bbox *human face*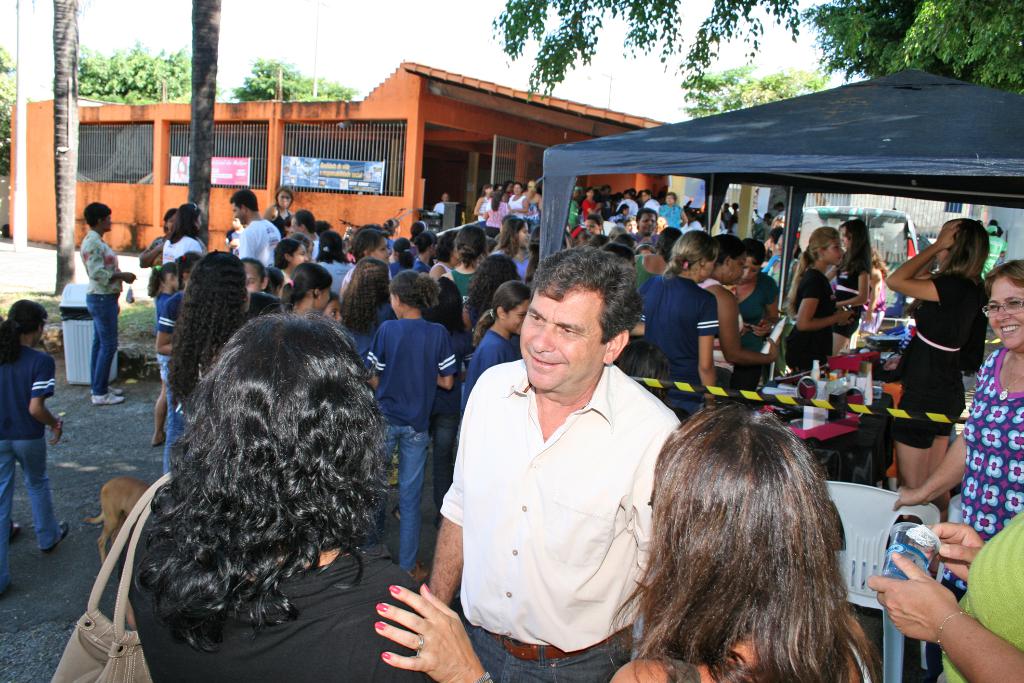
641/214/658/235
